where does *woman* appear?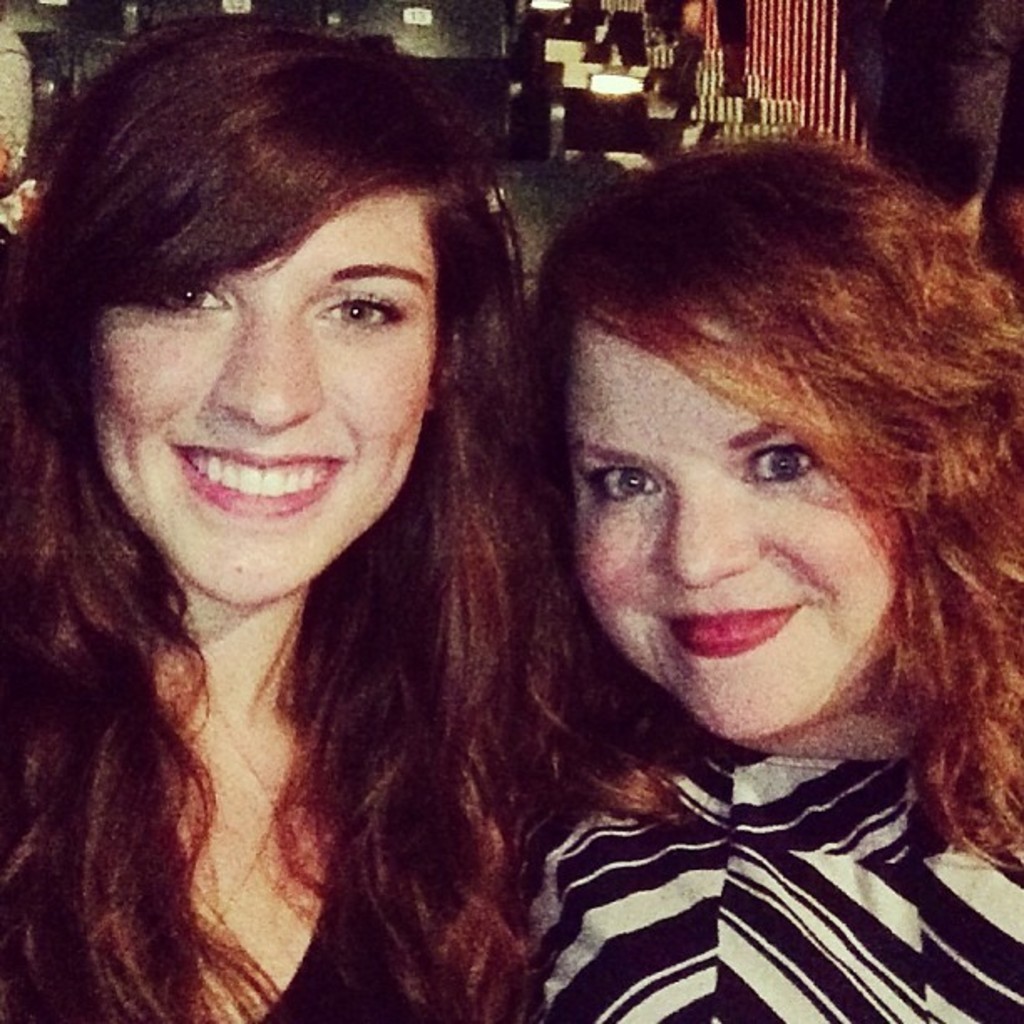
Appears at BBox(507, 141, 1022, 1022).
